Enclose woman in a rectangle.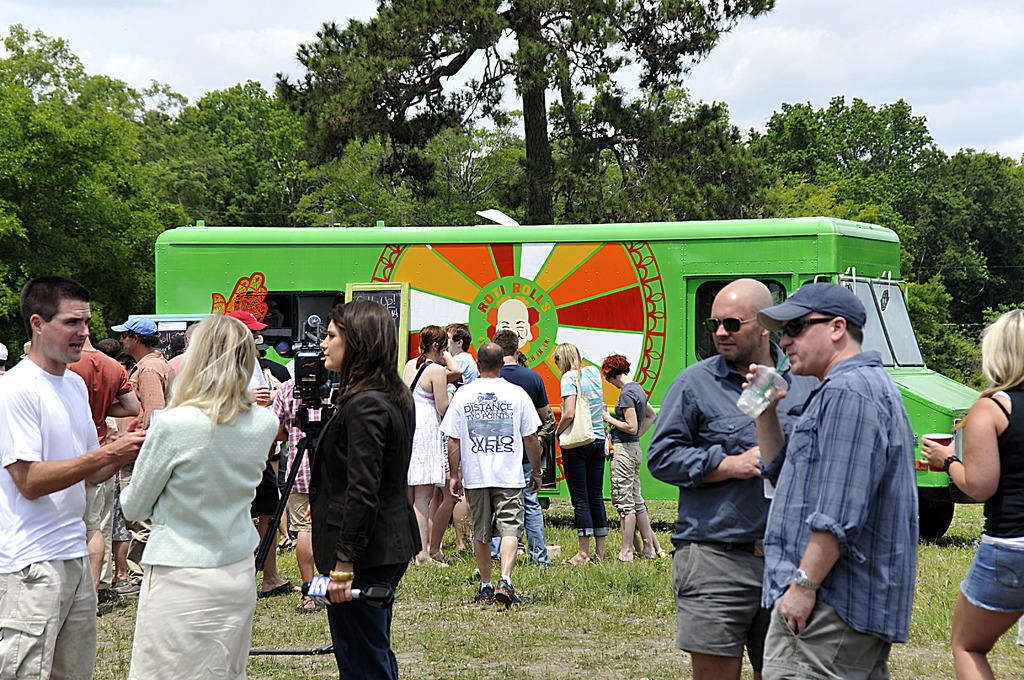
114, 312, 284, 679.
